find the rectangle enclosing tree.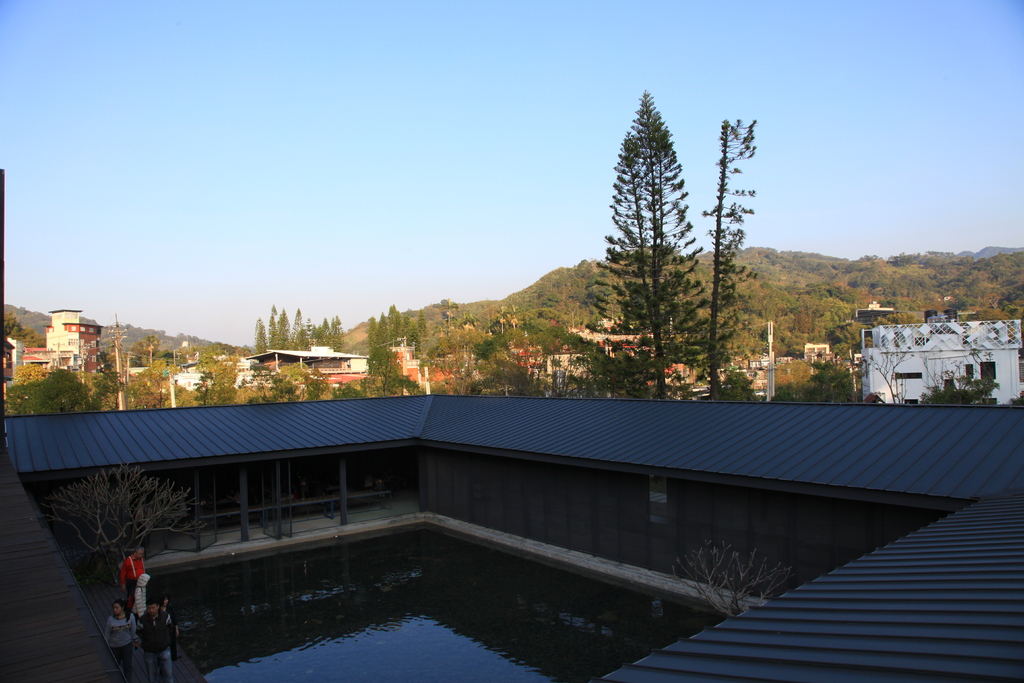
left=916, top=352, right=1004, bottom=407.
